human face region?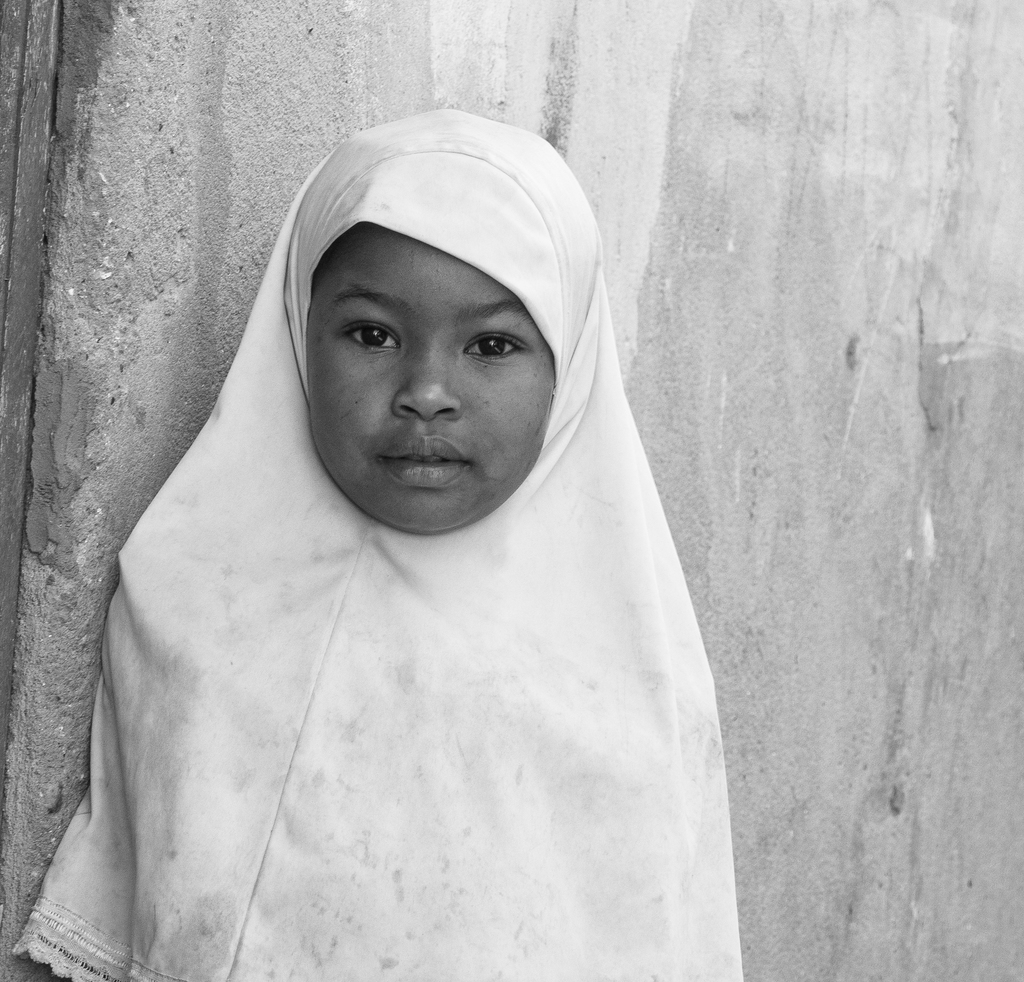
x1=305, y1=220, x2=557, y2=534
